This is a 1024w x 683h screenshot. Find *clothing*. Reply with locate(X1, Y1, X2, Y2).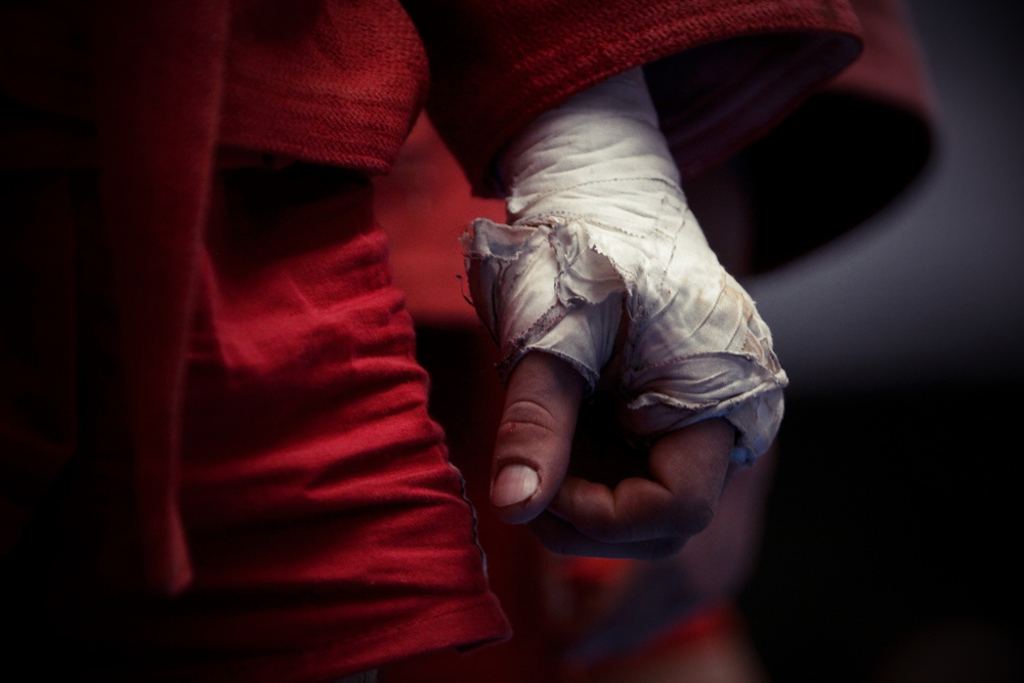
locate(0, 0, 947, 682).
